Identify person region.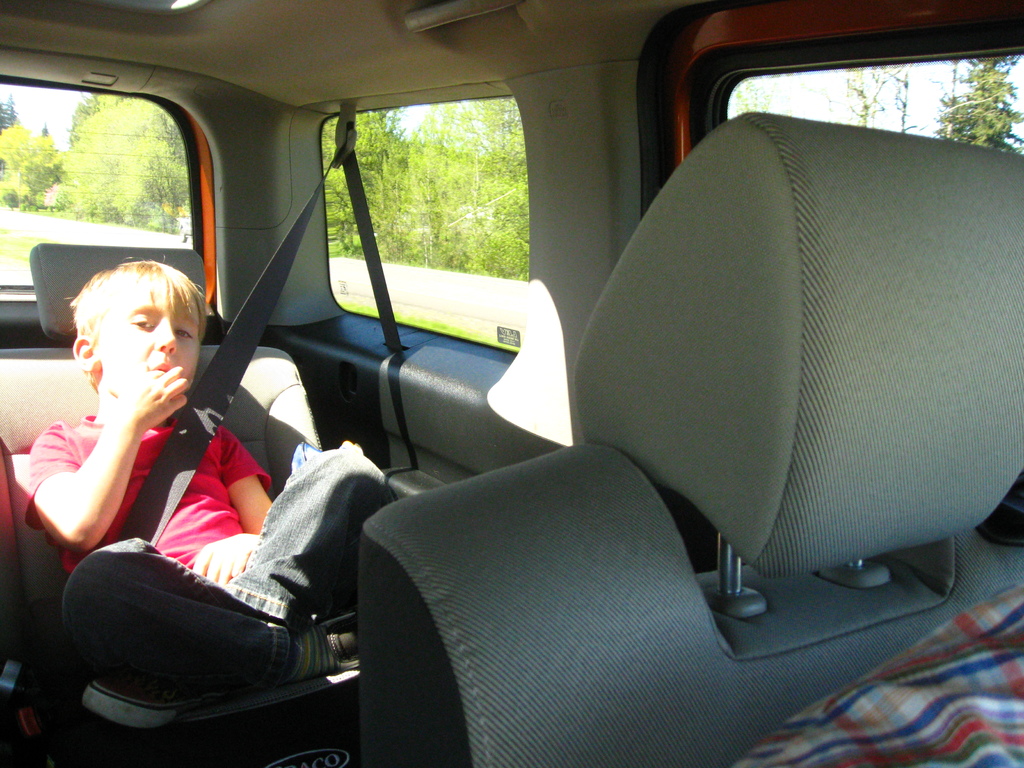
Region: pyautogui.locateOnScreen(19, 260, 396, 732).
